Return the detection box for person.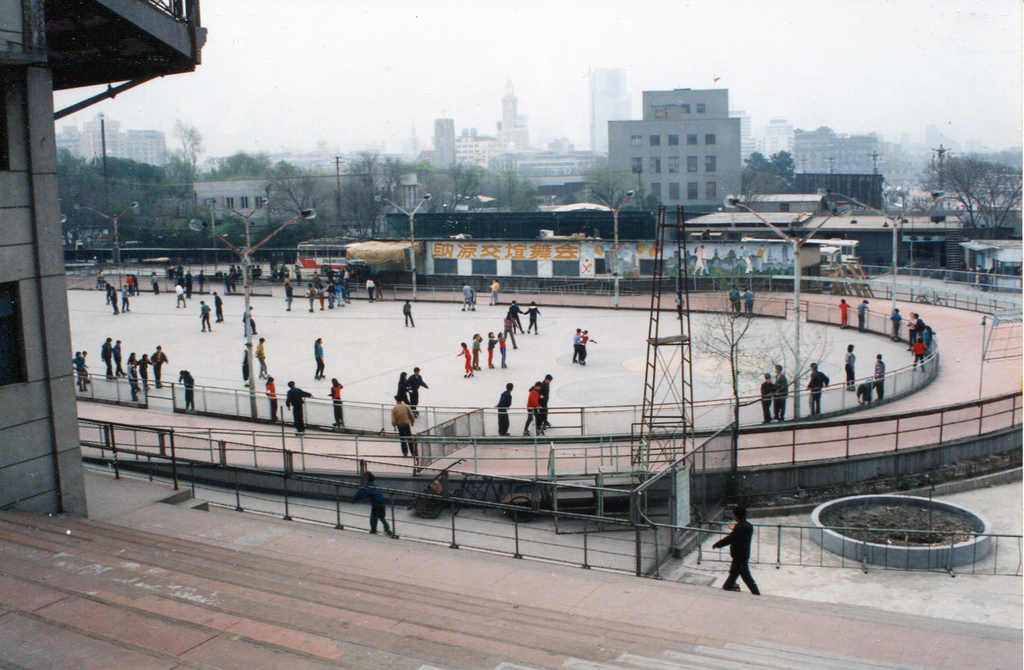
left=285, top=381, right=318, bottom=435.
